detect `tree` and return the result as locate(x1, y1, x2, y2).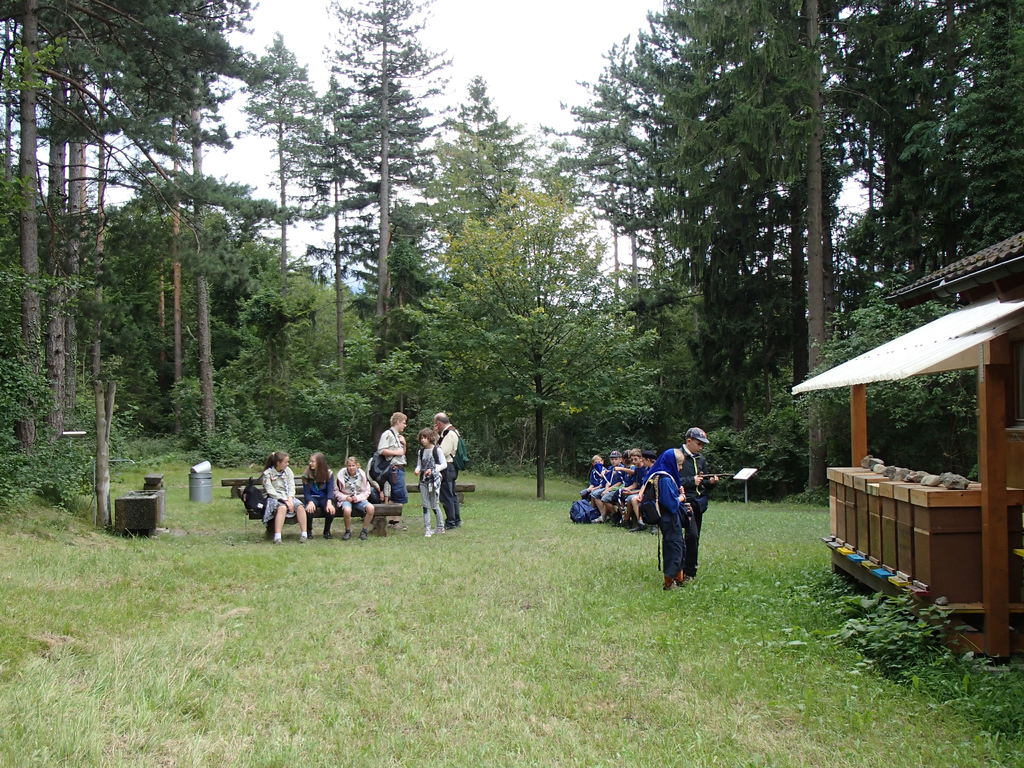
locate(389, 91, 624, 500).
